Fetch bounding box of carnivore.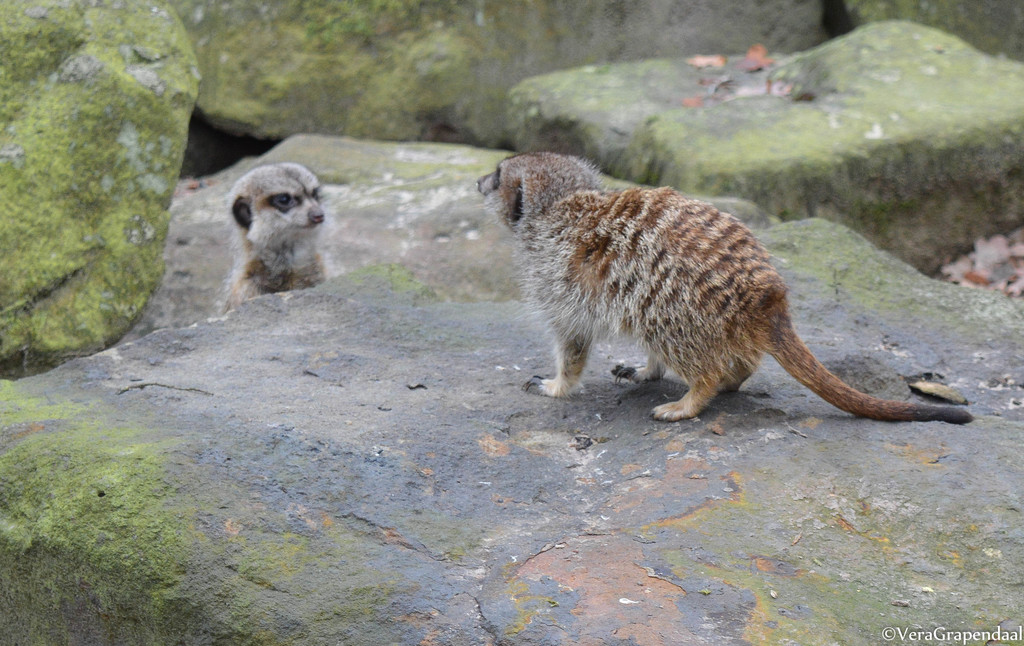
Bbox: <box>464,144,984,429</box>.
